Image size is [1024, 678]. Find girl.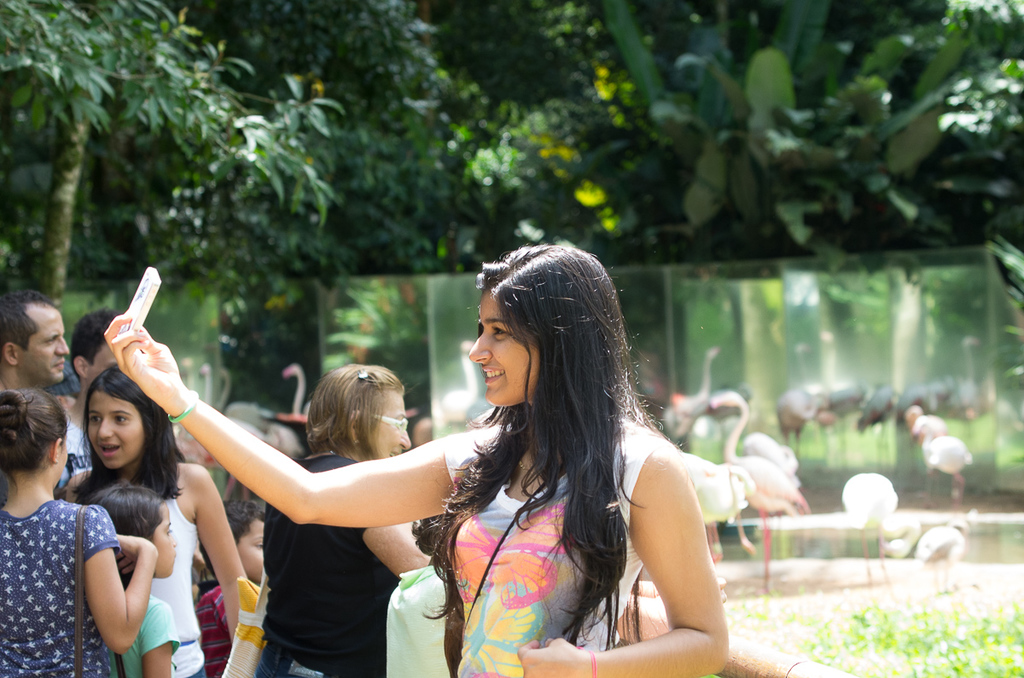
x1=0 y1=385 x2=161 y2=677.
